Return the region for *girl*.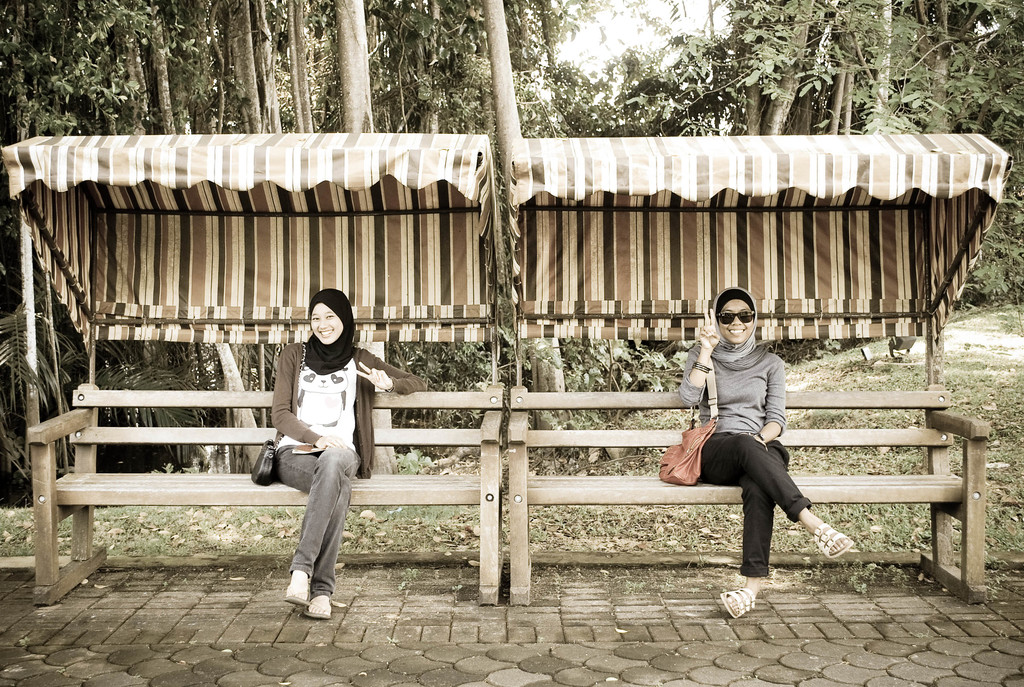
[left=655, top=287, right=850, bottom=621].
